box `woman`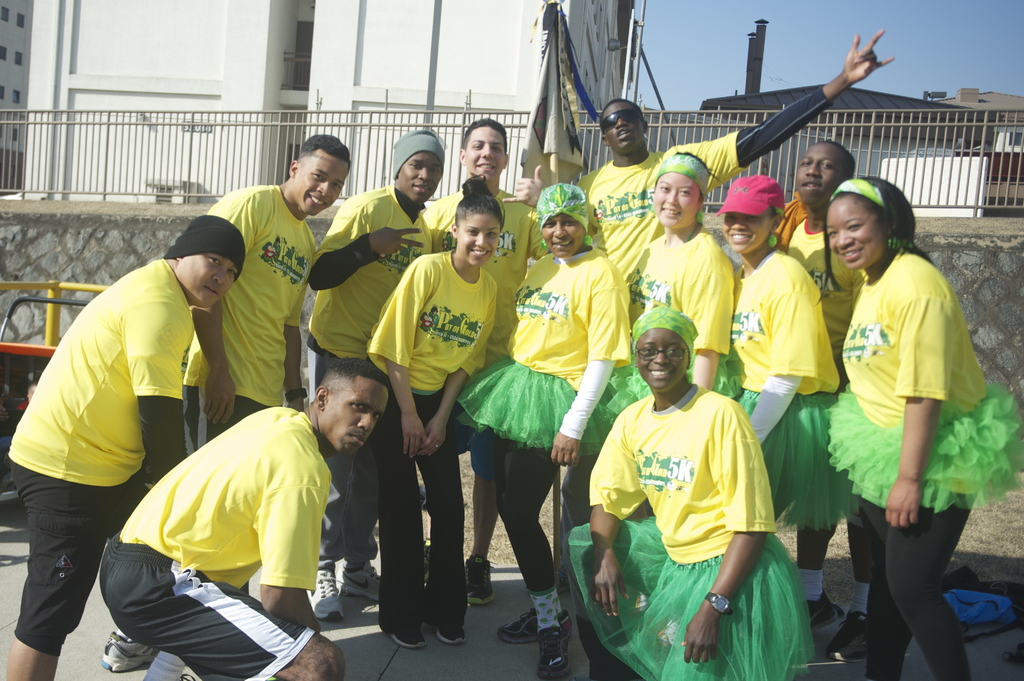
bbox=[366, 170, 504, 653]
